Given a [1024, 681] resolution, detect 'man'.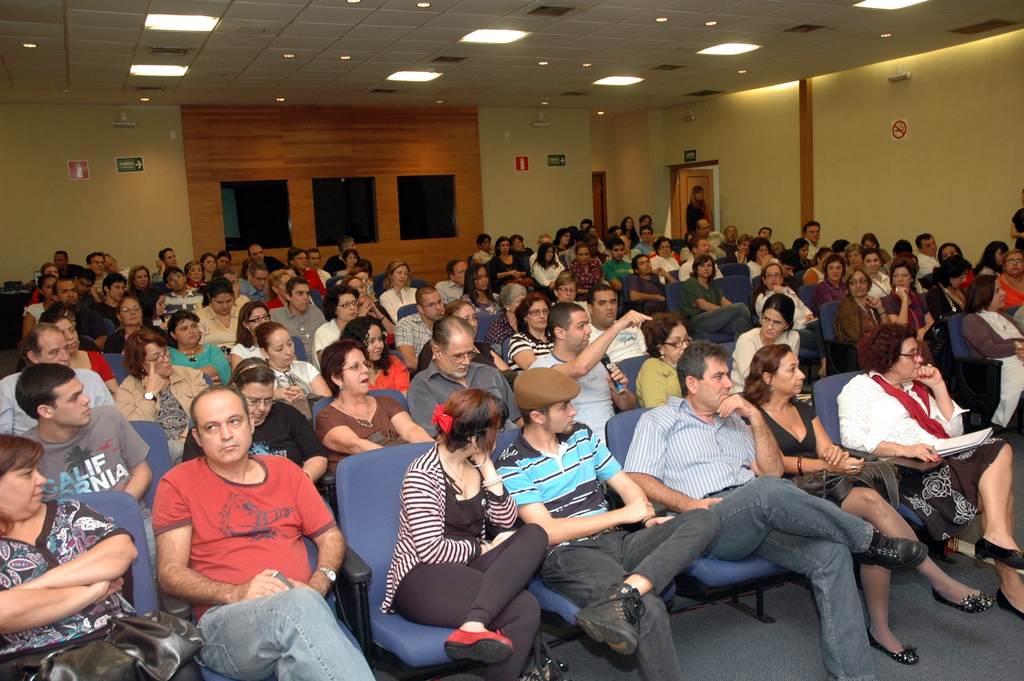
147/386/388/680.
